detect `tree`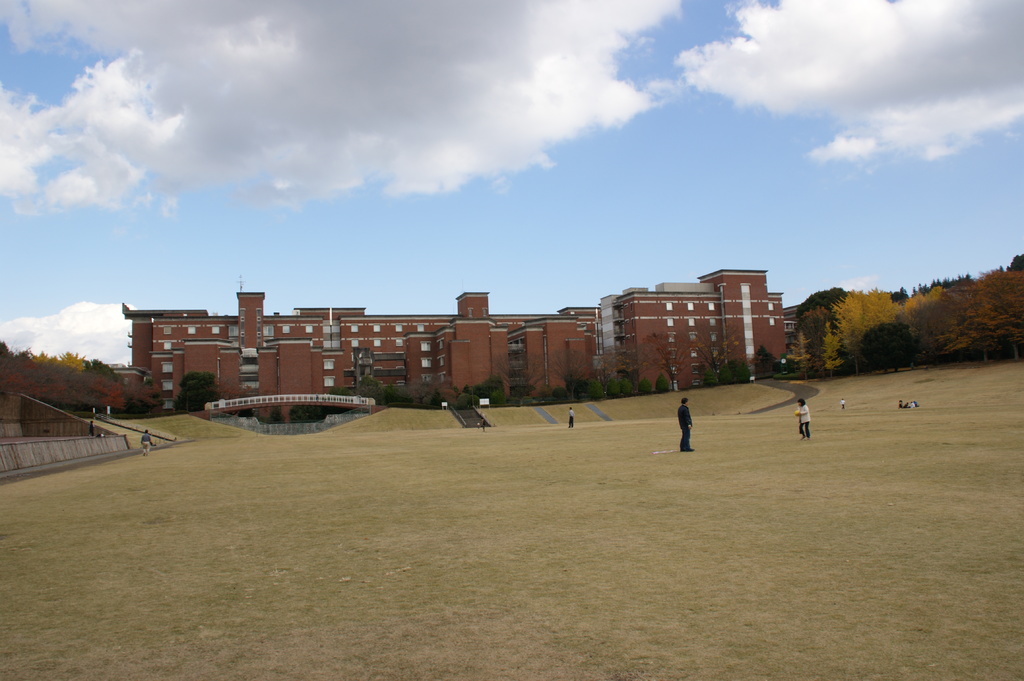
bbox=(479, 373, 507, 410)
